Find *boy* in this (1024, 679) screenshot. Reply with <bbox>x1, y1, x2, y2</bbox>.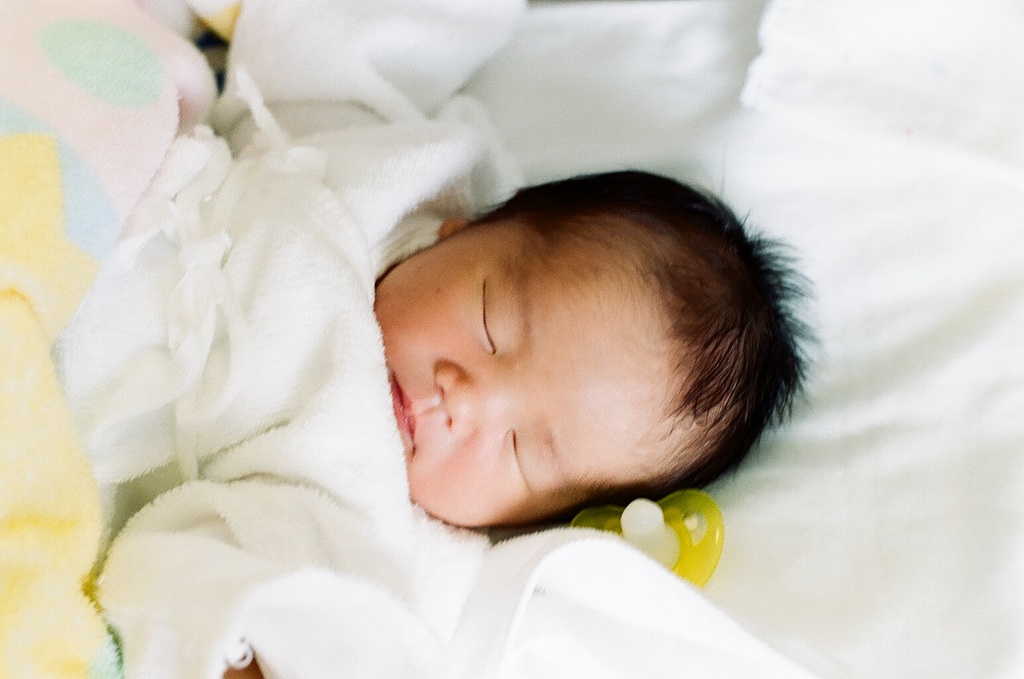
<bbox>365, 164, 821, 548</bbox>.
